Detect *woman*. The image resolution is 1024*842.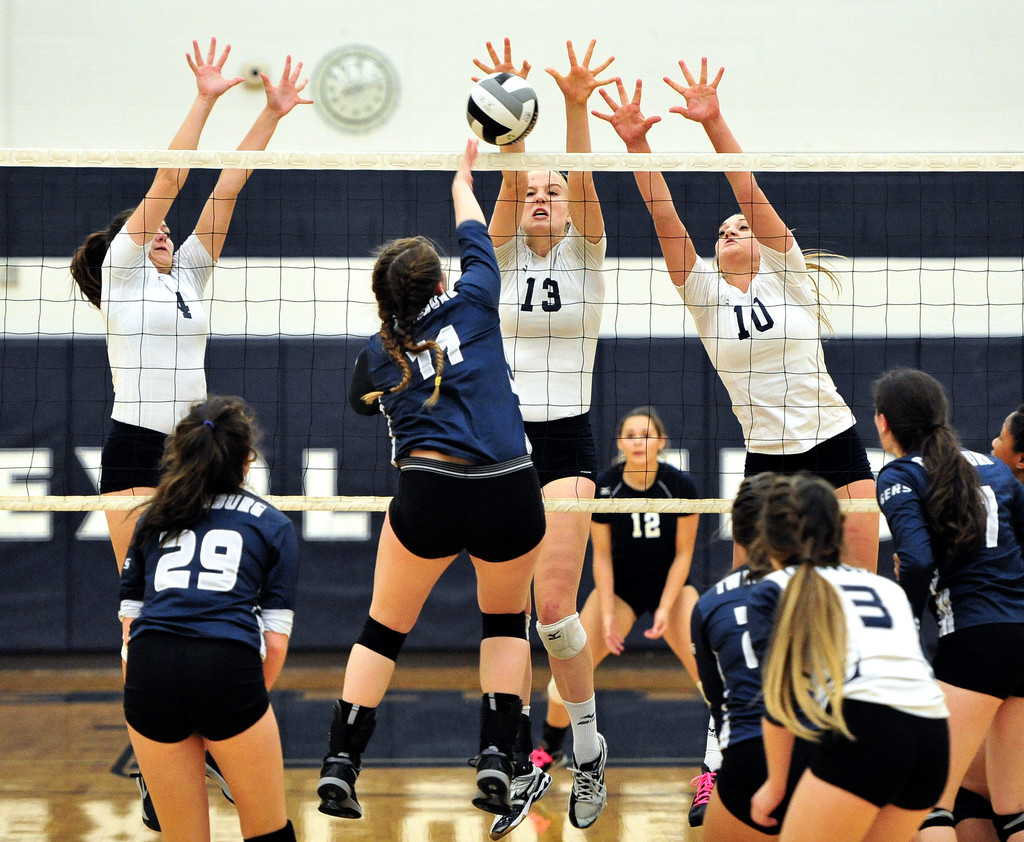
crop(878, 366, 1023, 841).
